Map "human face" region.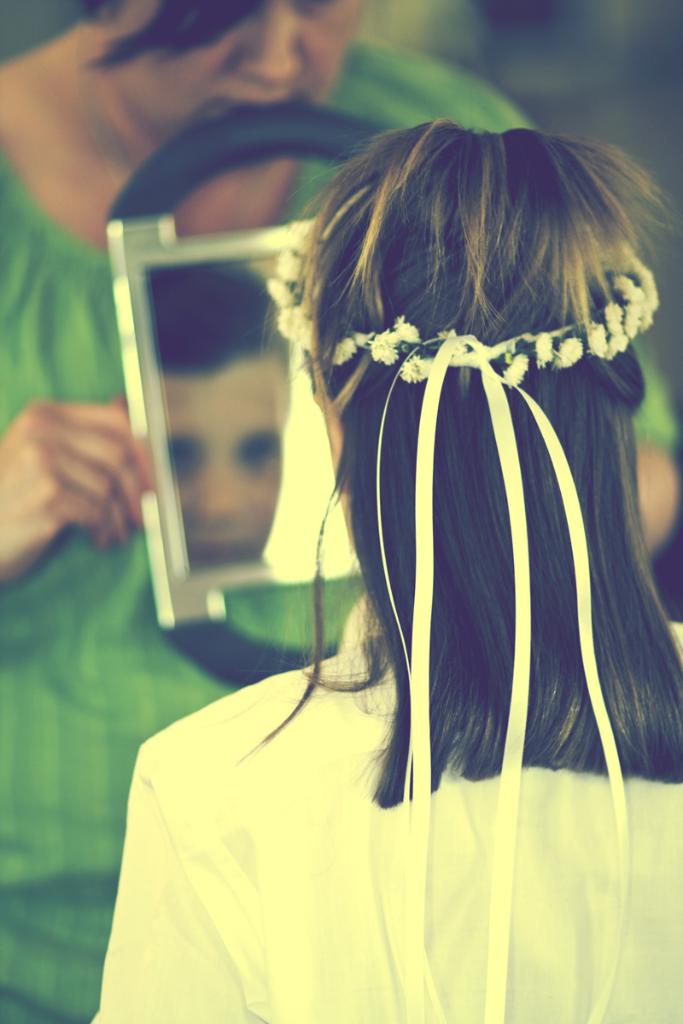
Mapped to region(155, 367, 292, 577).
